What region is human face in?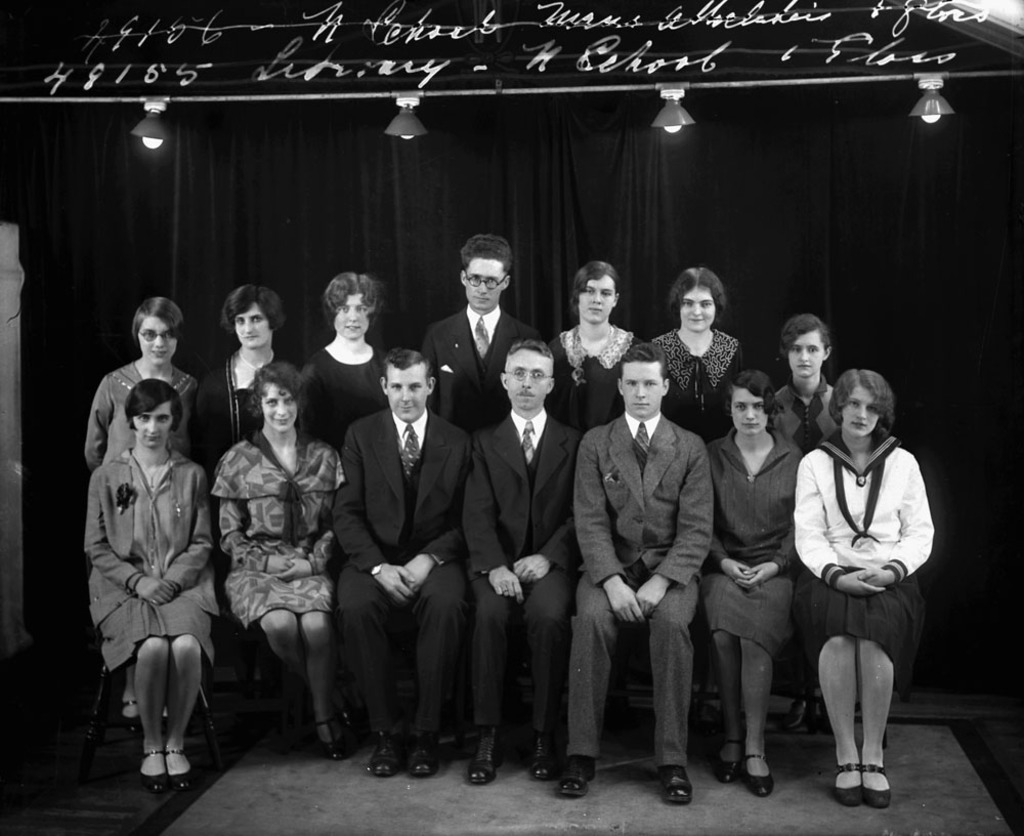
{"x1": 133, "y1": 403, "x2": 171, "y2": 448}.
